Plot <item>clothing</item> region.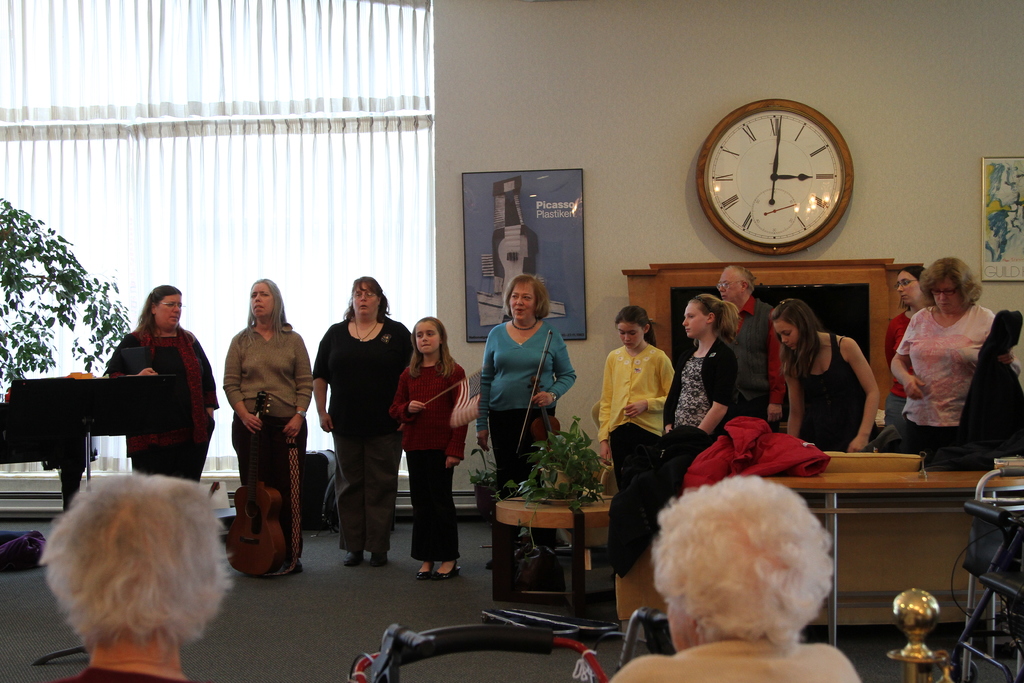
Plotted at 604/425/702/580.
